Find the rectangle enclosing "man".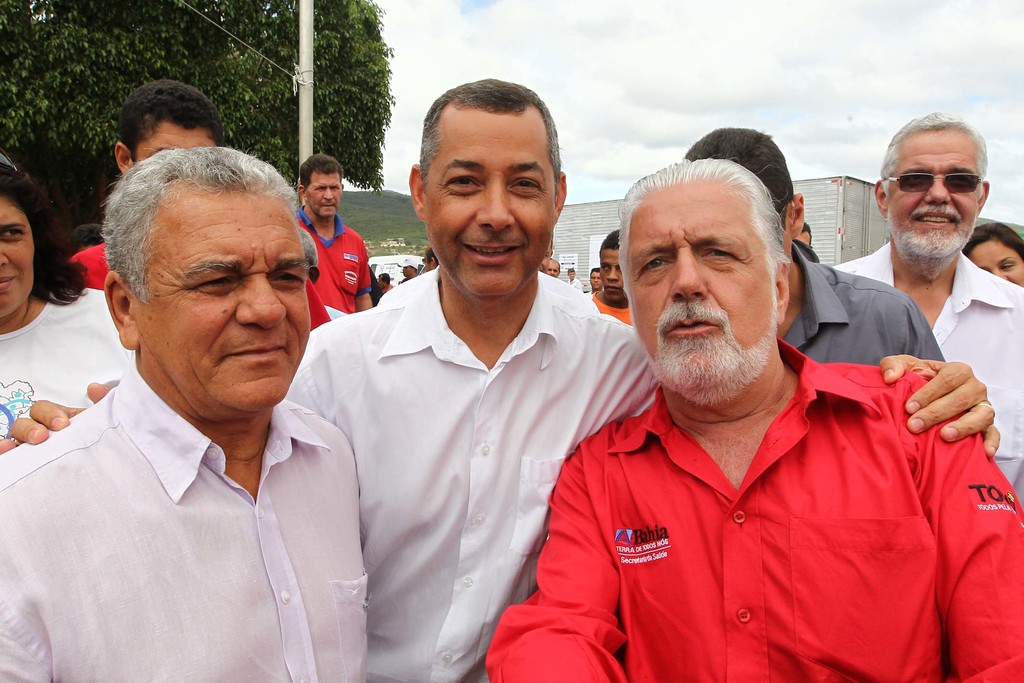
<region>578, 226, 658, 331</region>.
